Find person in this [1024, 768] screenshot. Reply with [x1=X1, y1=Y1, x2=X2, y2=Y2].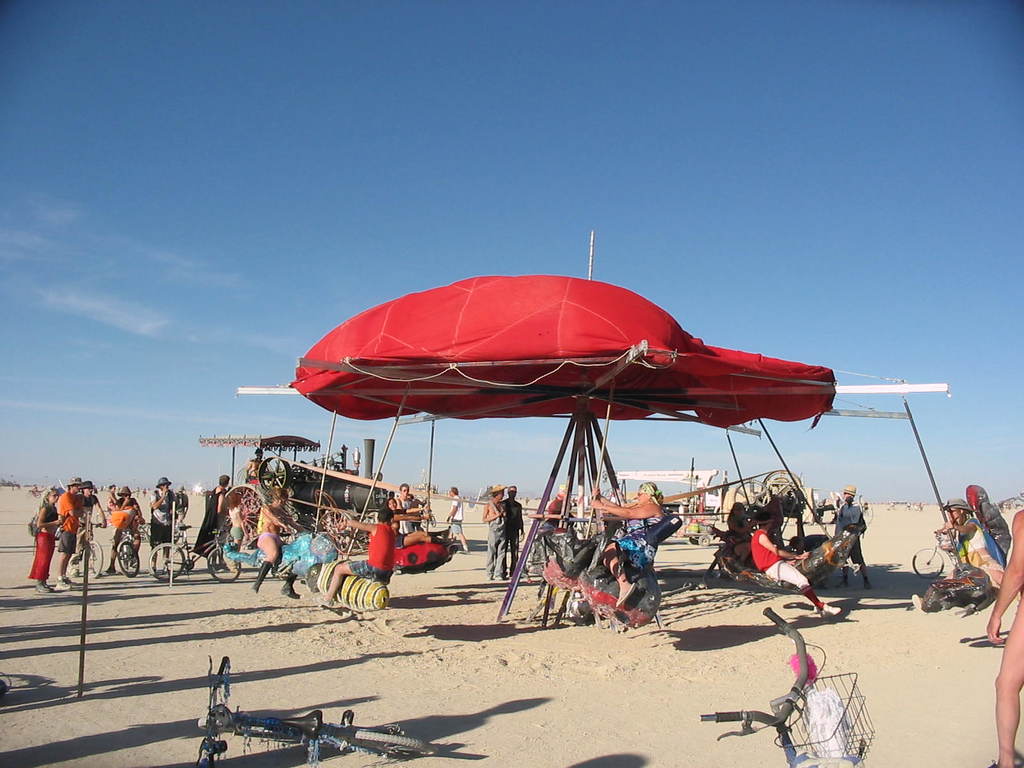
[x1=149, y1=474, x2=177, y2=579].
